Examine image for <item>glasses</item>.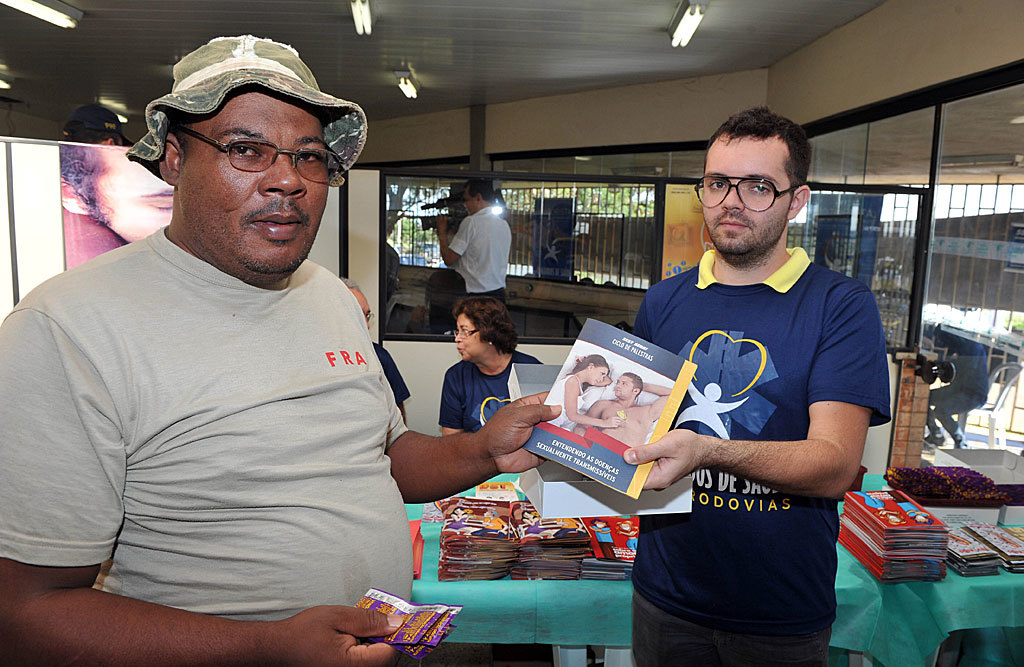
Examination result: 450, 321, 477, 347.
